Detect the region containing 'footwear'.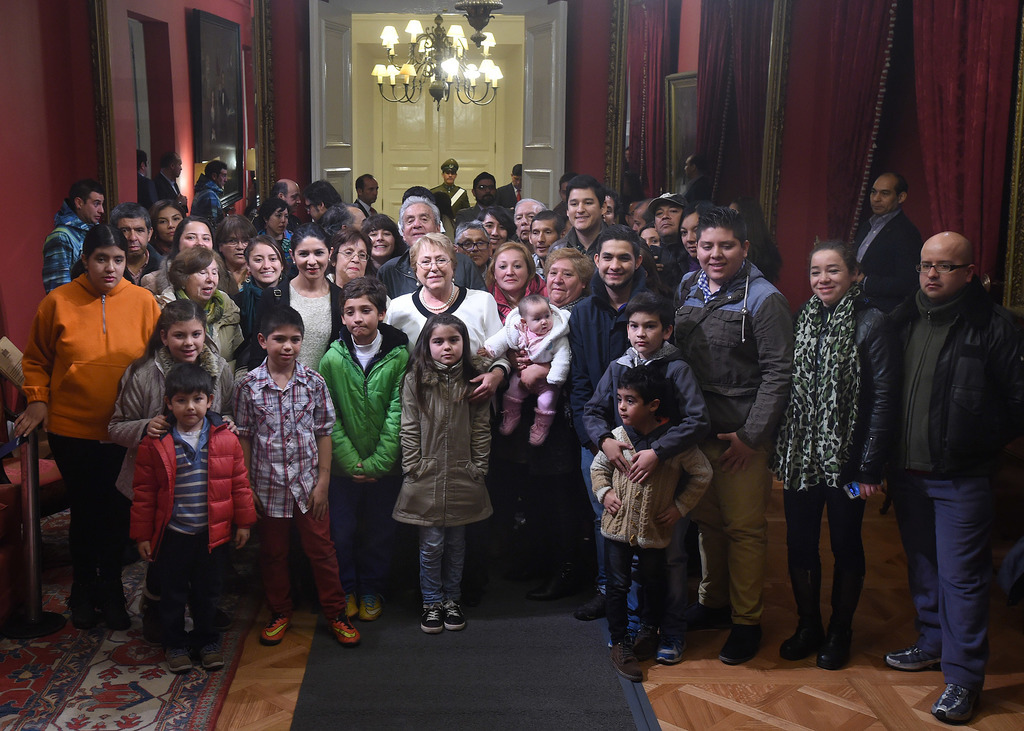
106:605:134:638.
